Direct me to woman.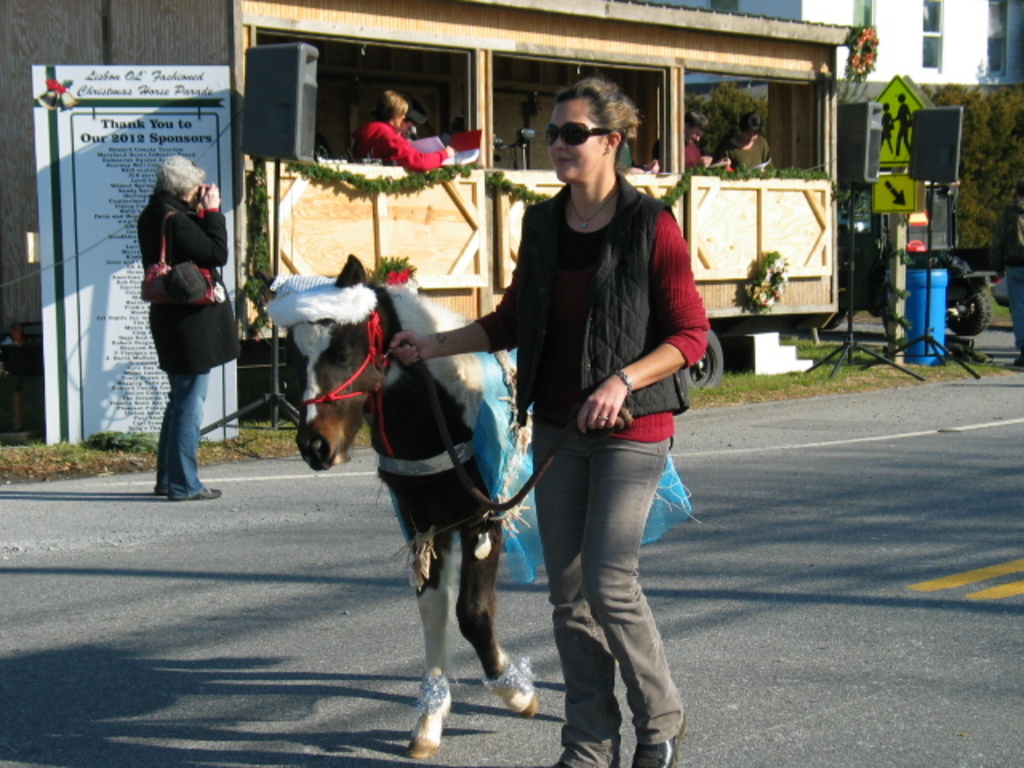
Direction: region(720, 109, 770, 171).
